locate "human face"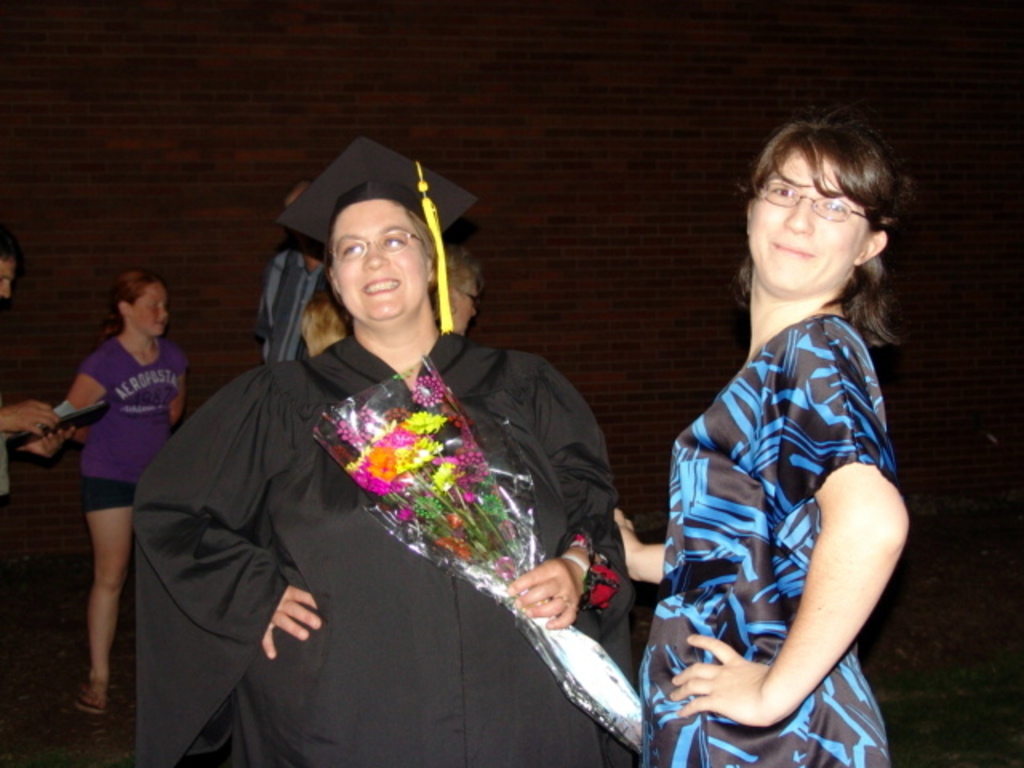
<region>440, 267, 475, 338</region>
